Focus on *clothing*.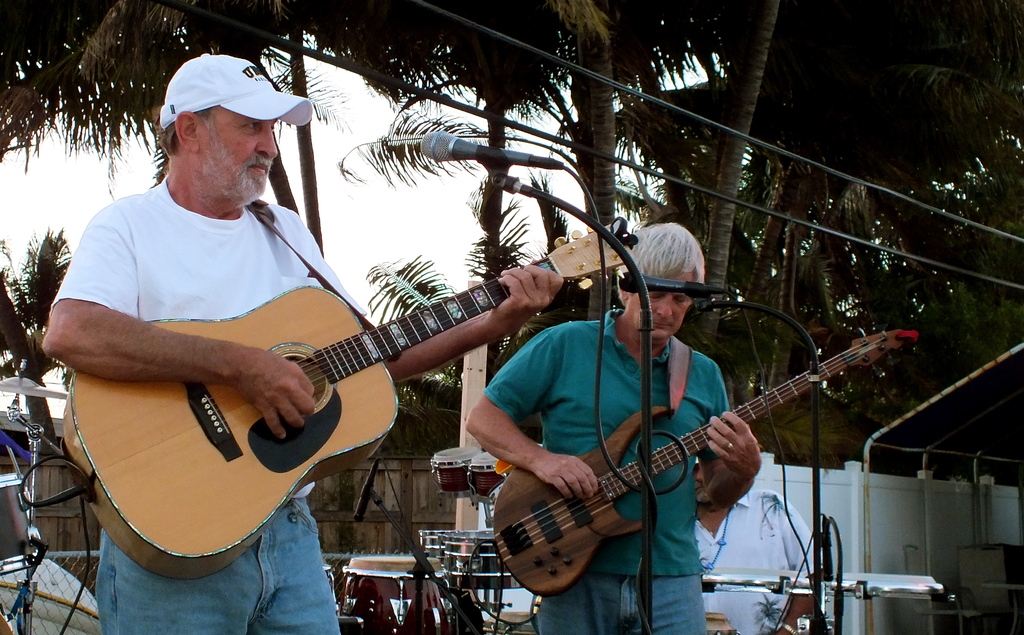
Focused at select_region(51, 160, 369, 634).
